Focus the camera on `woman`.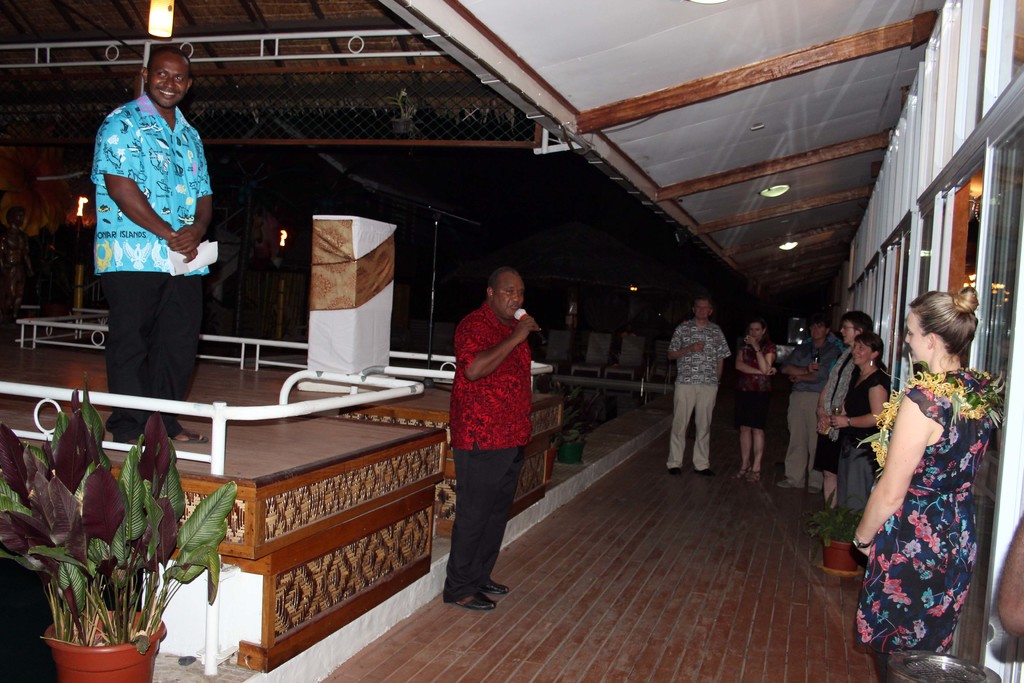
Focus region: box=[732, 320, 776, 488].
